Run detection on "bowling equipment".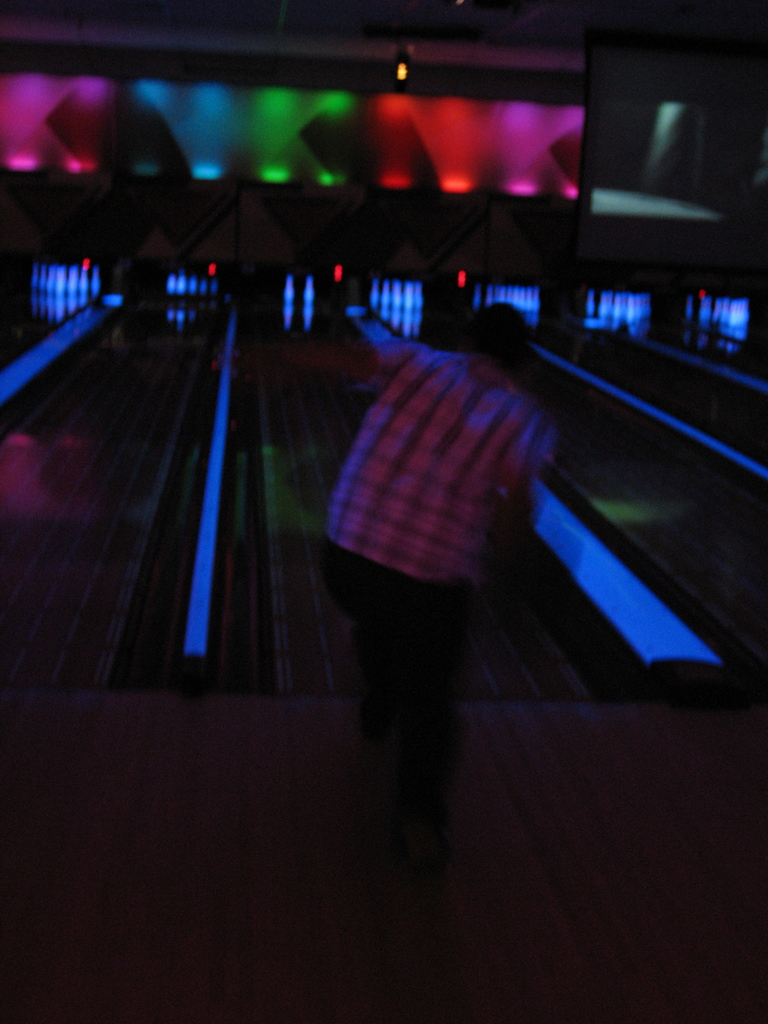
Result: select_region(282, 271, 296, 306).
